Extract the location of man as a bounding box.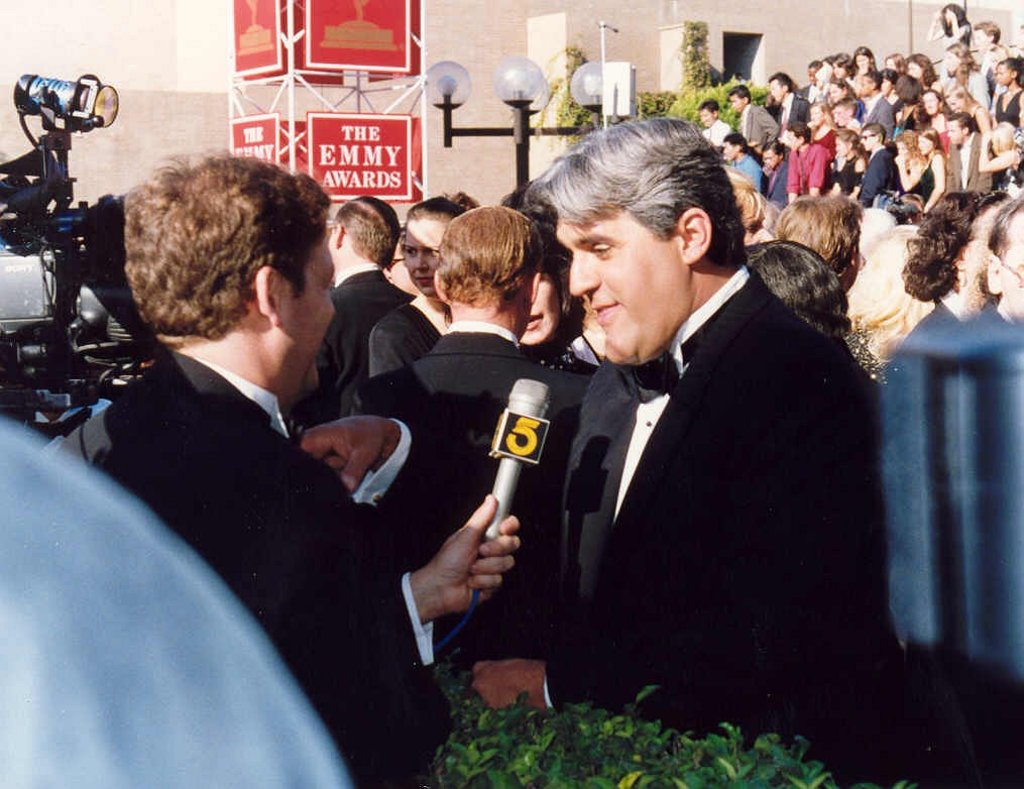
[476, 134, 892, 763].
